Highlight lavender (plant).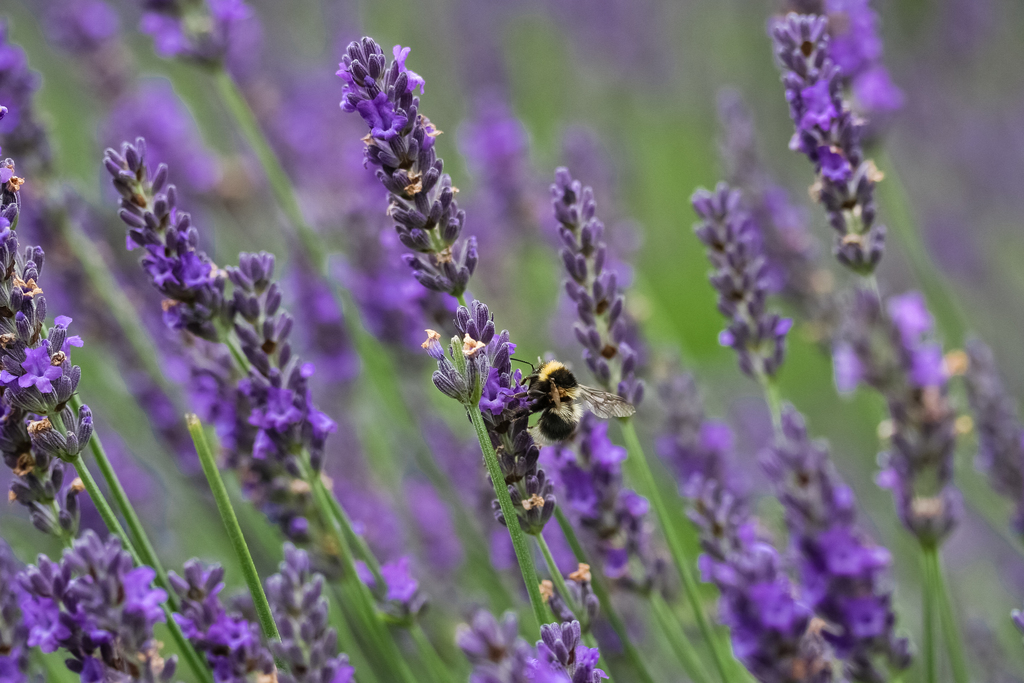
Highlighted region: box(877, 299, 970, 550).
